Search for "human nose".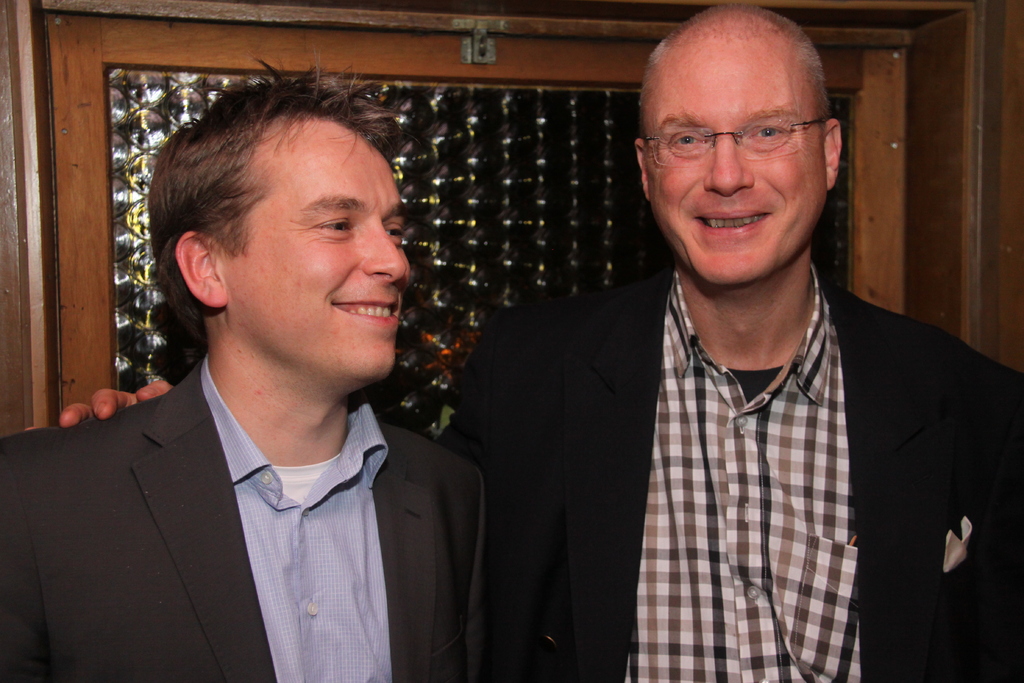
Found at box(364, 219, 408, 286).
